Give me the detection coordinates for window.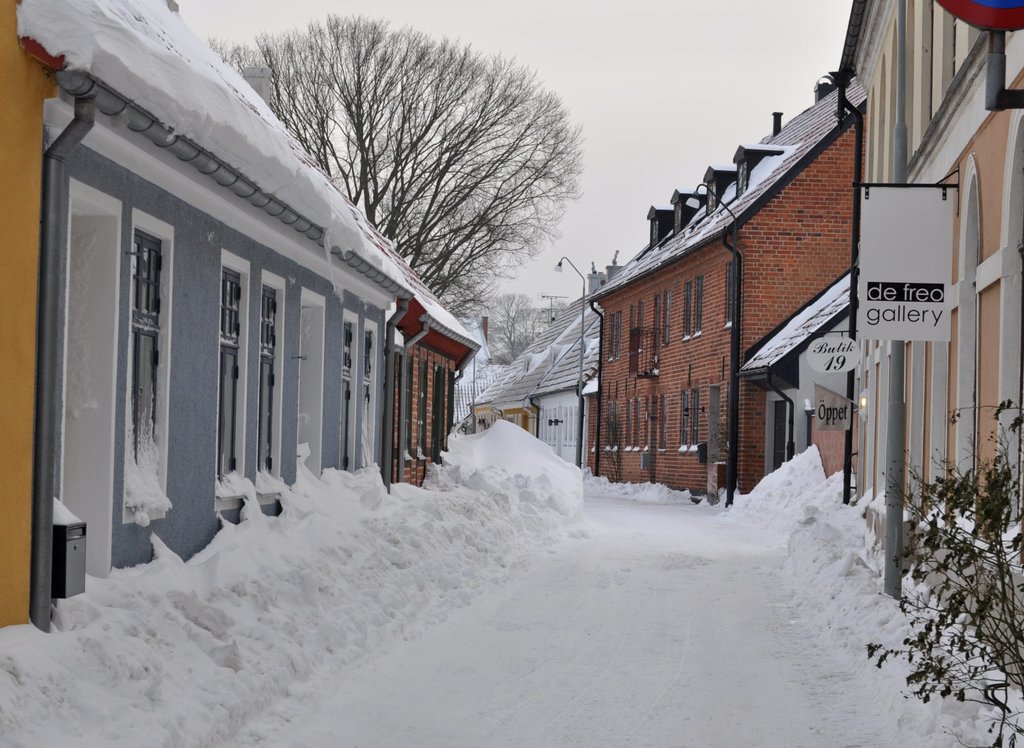
bbox=(591, 405, 598, 453).
